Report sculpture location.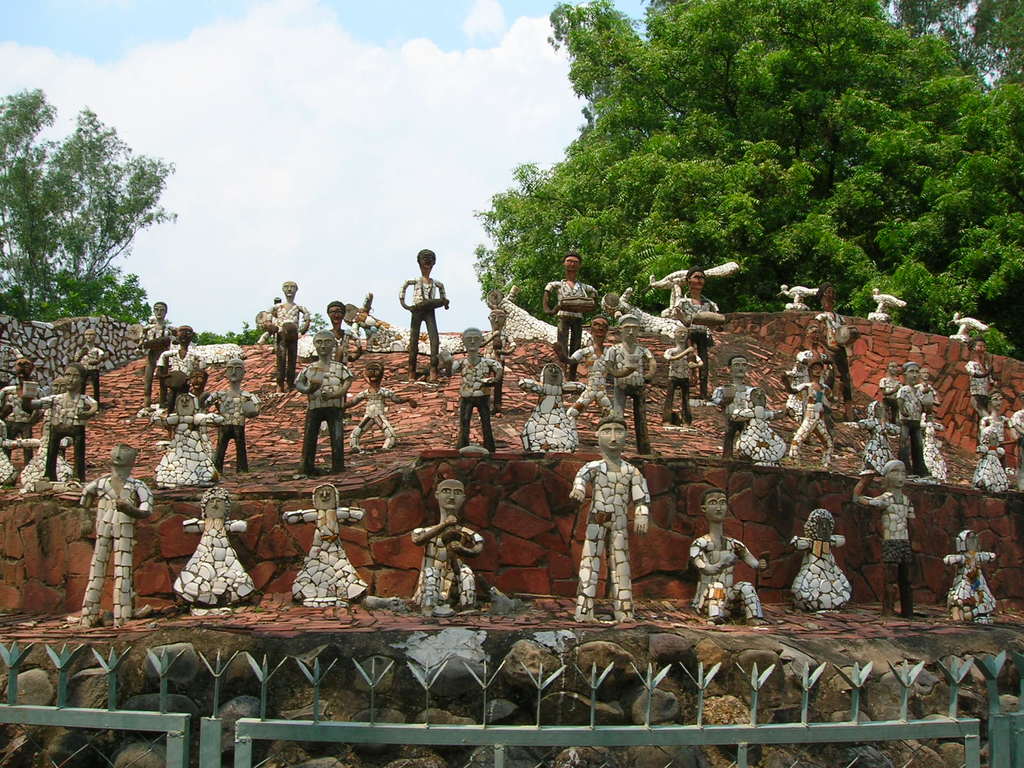
Report: crop(175, 486, 258, 617).
